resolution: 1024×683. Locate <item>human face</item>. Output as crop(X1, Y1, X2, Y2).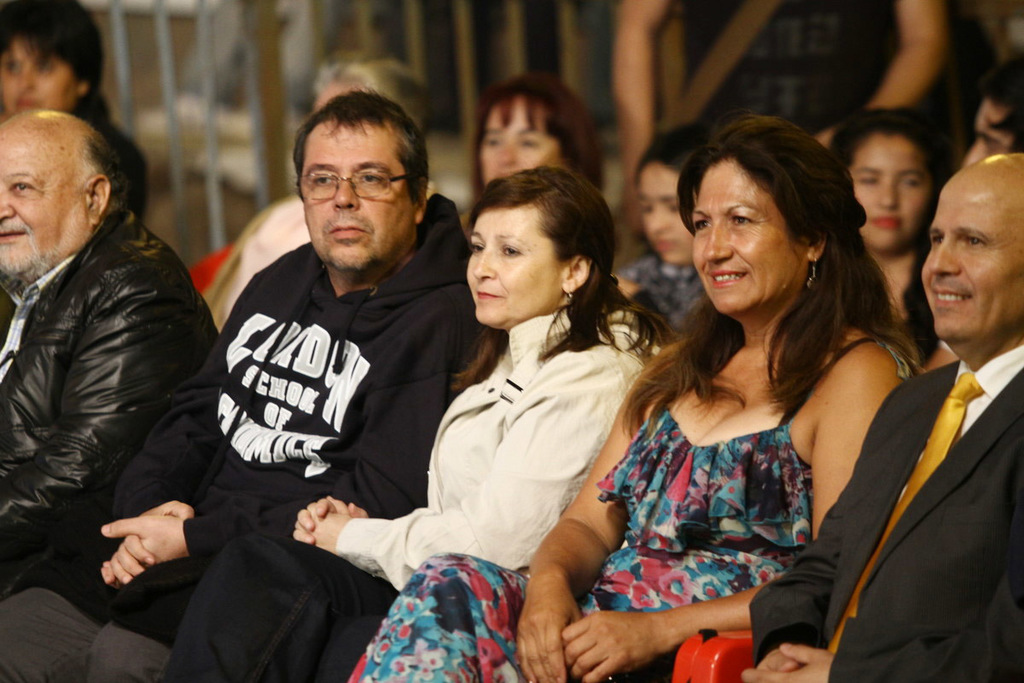
crop(919, 193, 1023, 340).
